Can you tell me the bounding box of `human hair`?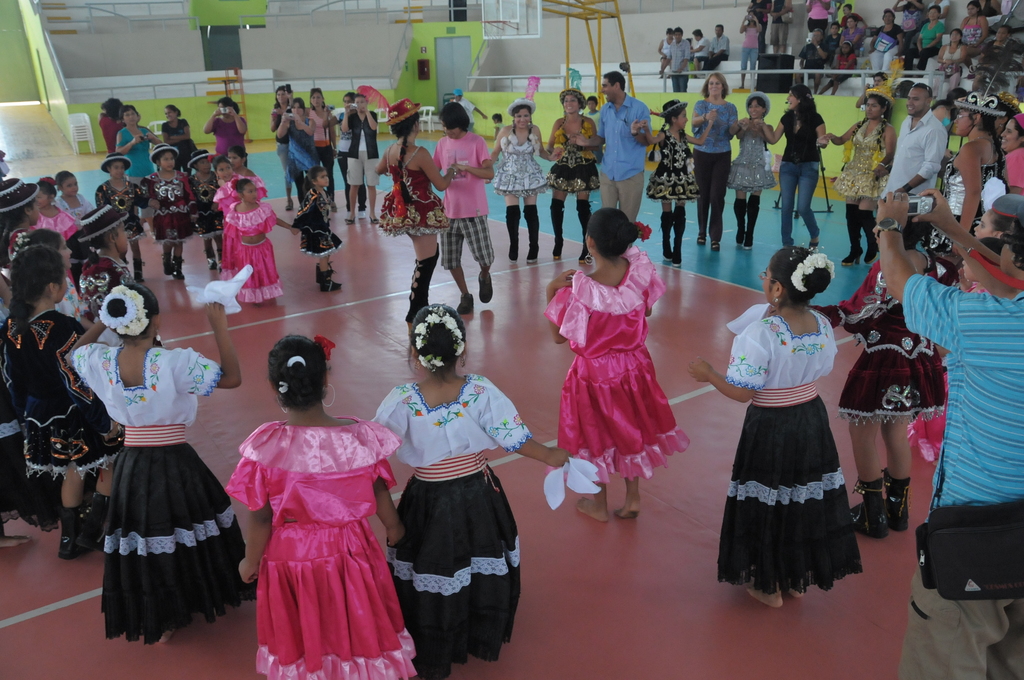
<box>950,28,962,45</box>.
